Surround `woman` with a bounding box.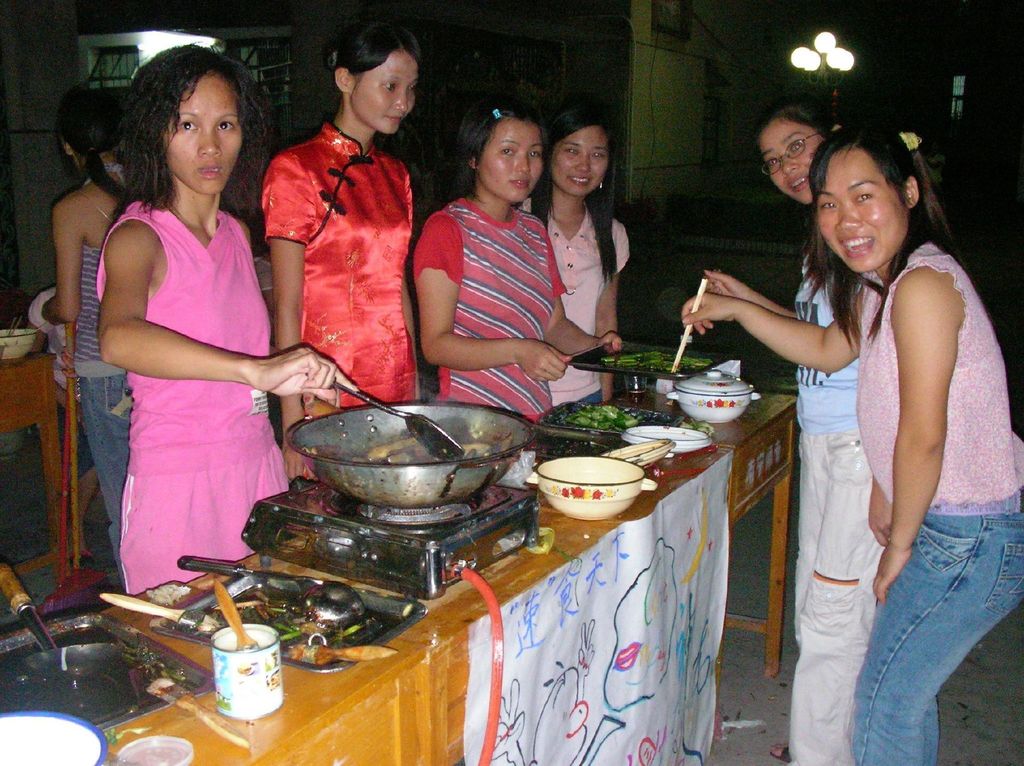
rect(676, 122, 1023, 764).
